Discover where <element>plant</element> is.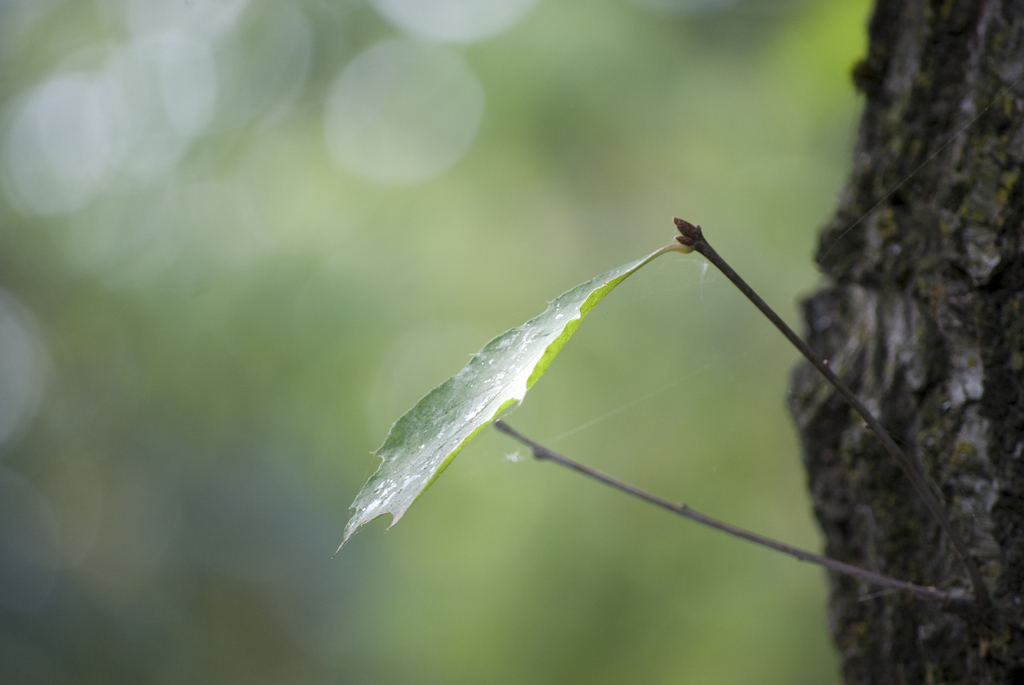
Discovered at (x1=327, y1=192, x2=1007, y2=620).
